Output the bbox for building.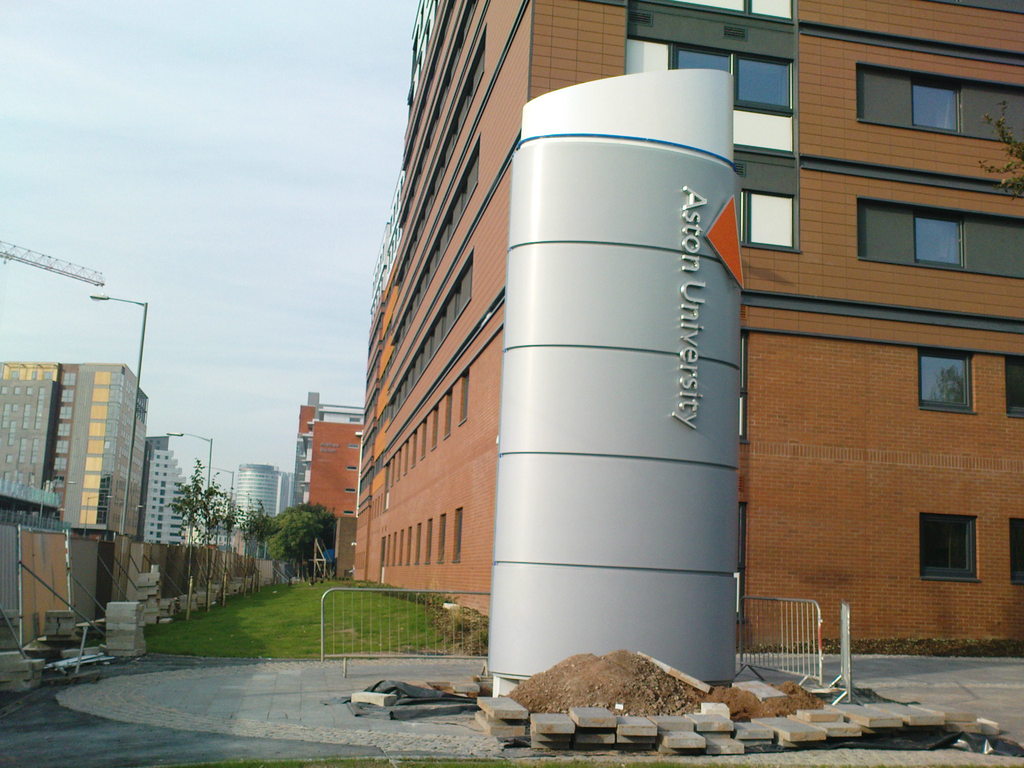
crop(231, 464, 284, 529).
